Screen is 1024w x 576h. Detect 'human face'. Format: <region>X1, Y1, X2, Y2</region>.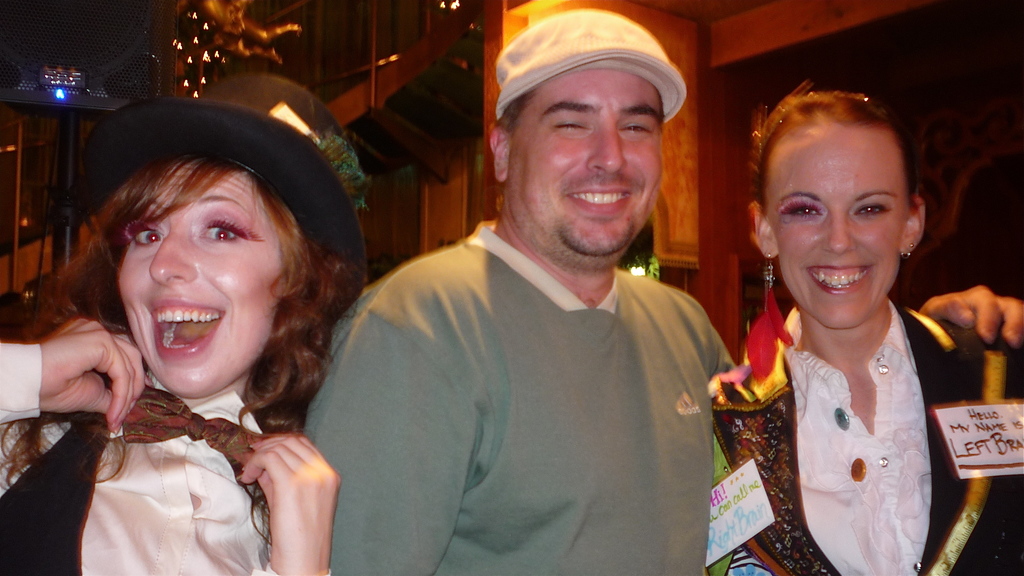
<region>511, 69, 661, 256</region>.
